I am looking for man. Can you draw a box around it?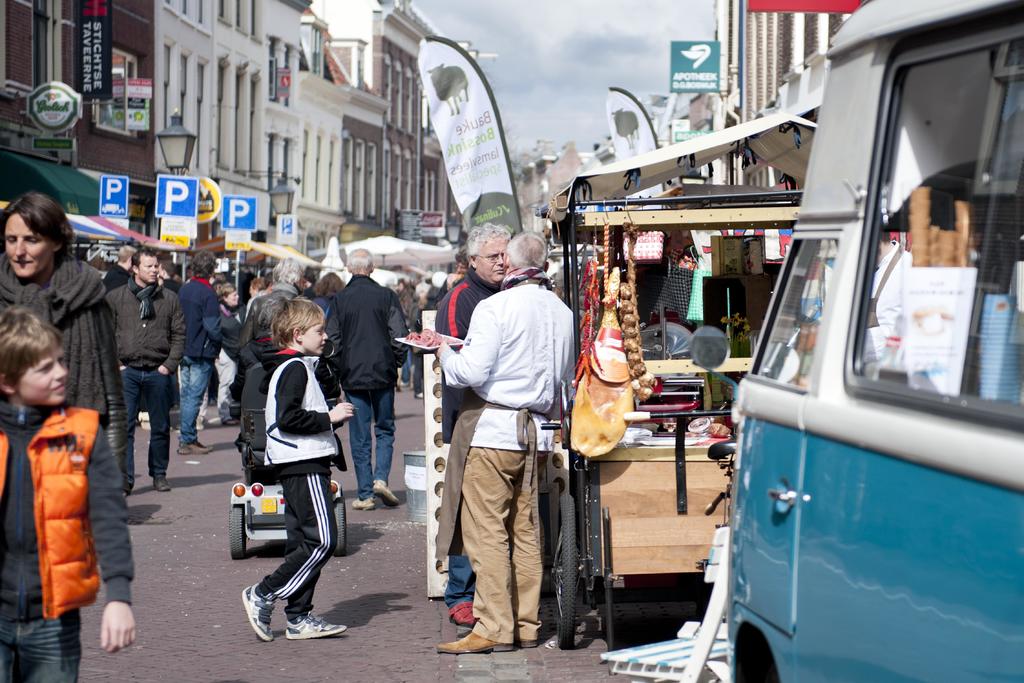
Sure, the bounding box is <bbox>248, 276, 266, 297</bbox>.
